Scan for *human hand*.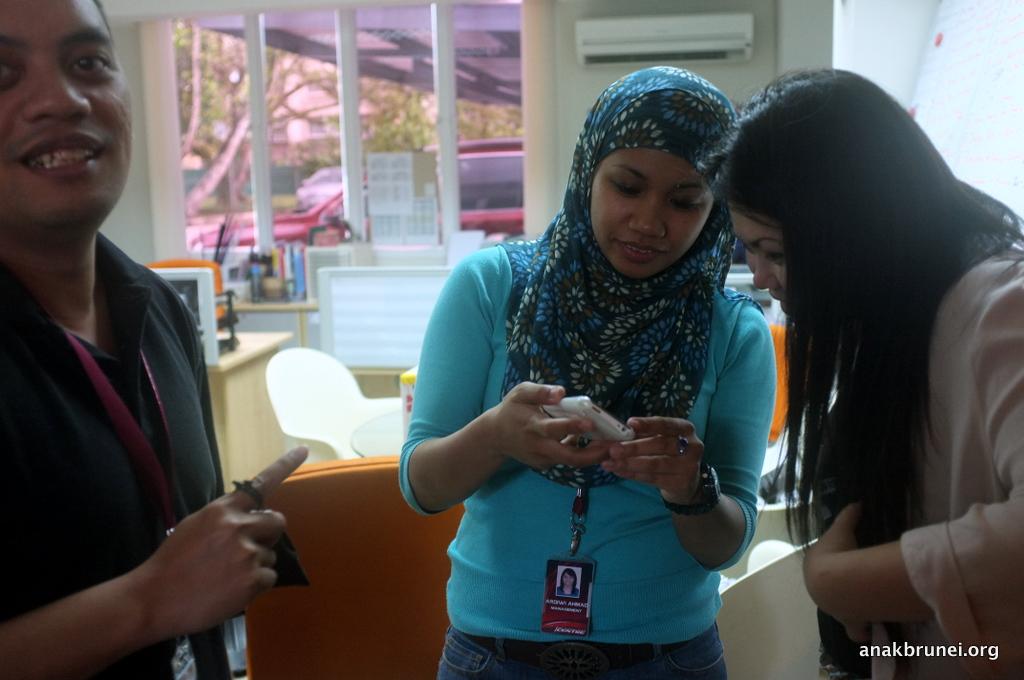
Scan result: box=[492, 377, 618, 474].
